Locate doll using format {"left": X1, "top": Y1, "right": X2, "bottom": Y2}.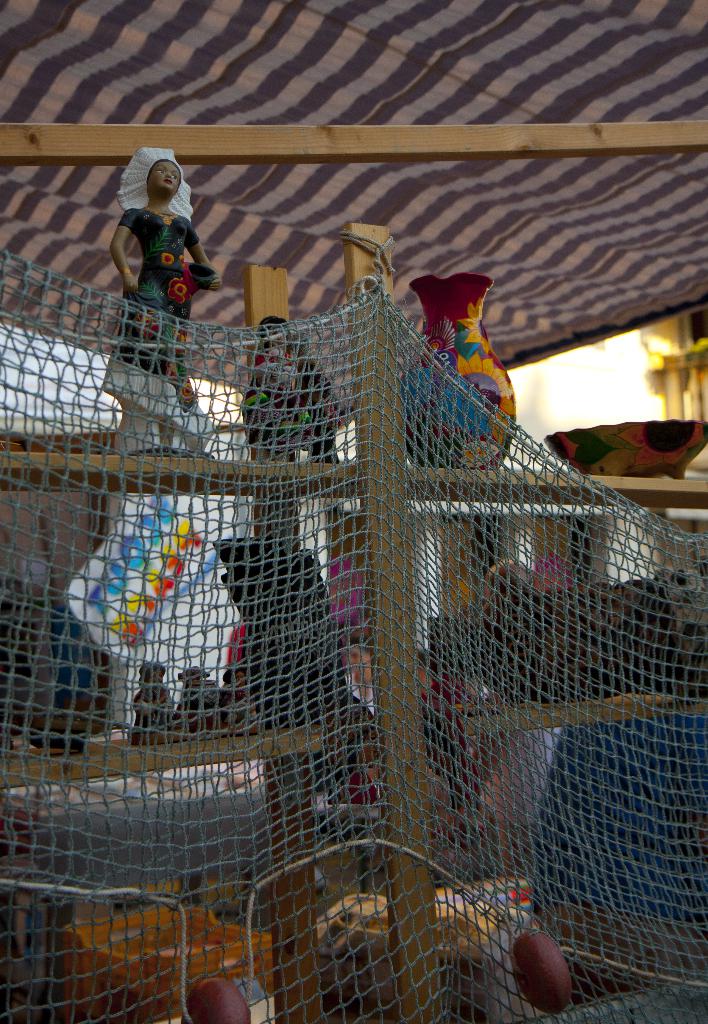
{"left": 113, "top": 147, "right": 225, "bottom": 323}.
